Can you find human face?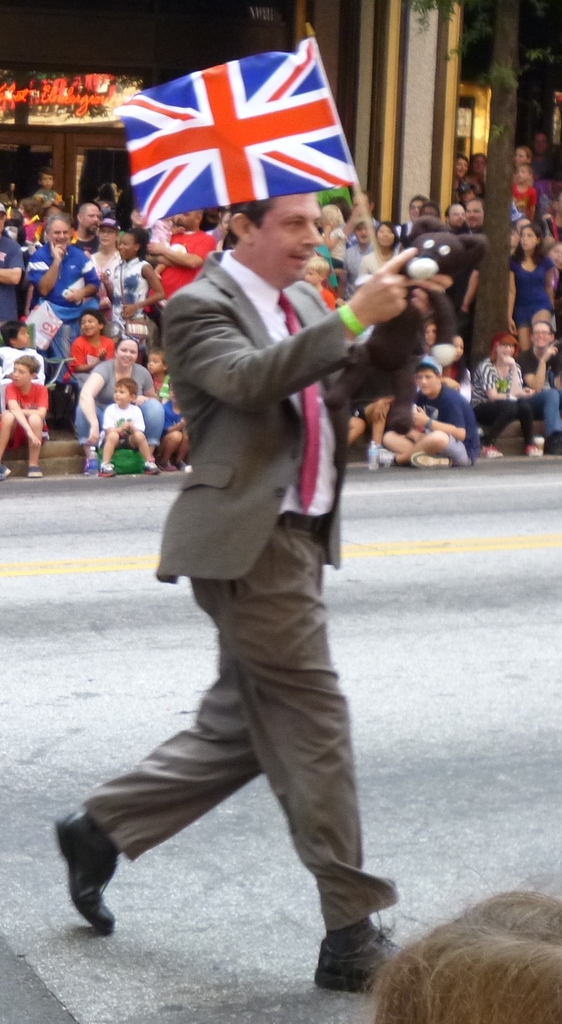
Yes, bounding box: (8, 360, 28, 381).
